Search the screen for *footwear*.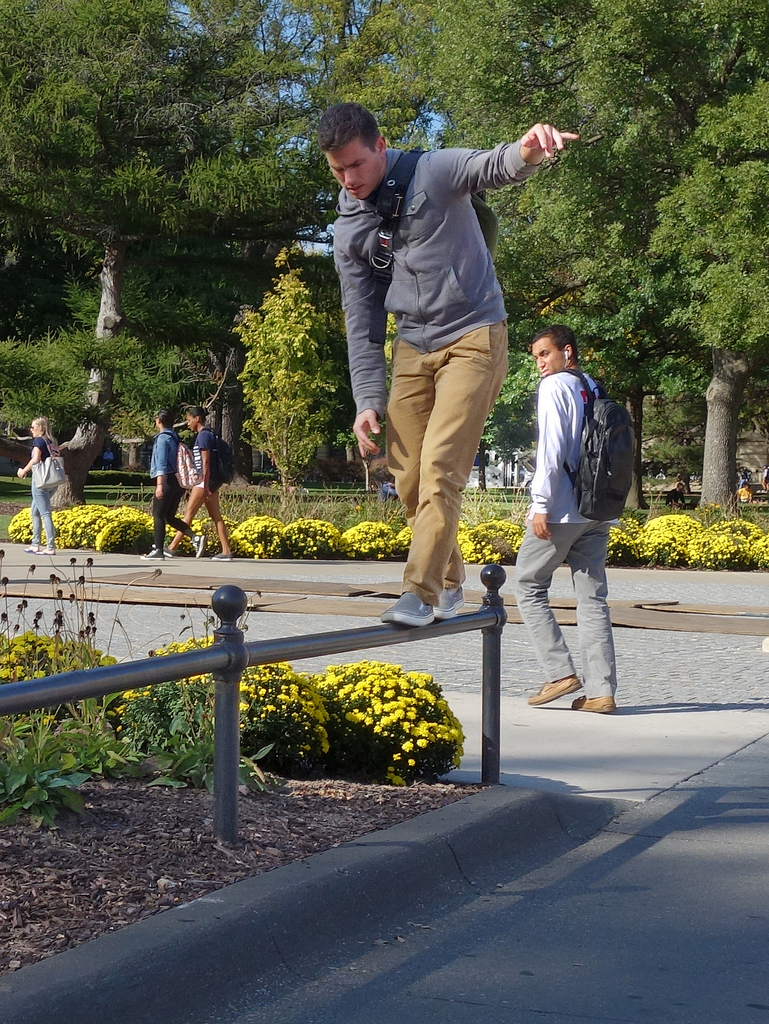
Found at [161, 548, 171, 557].
